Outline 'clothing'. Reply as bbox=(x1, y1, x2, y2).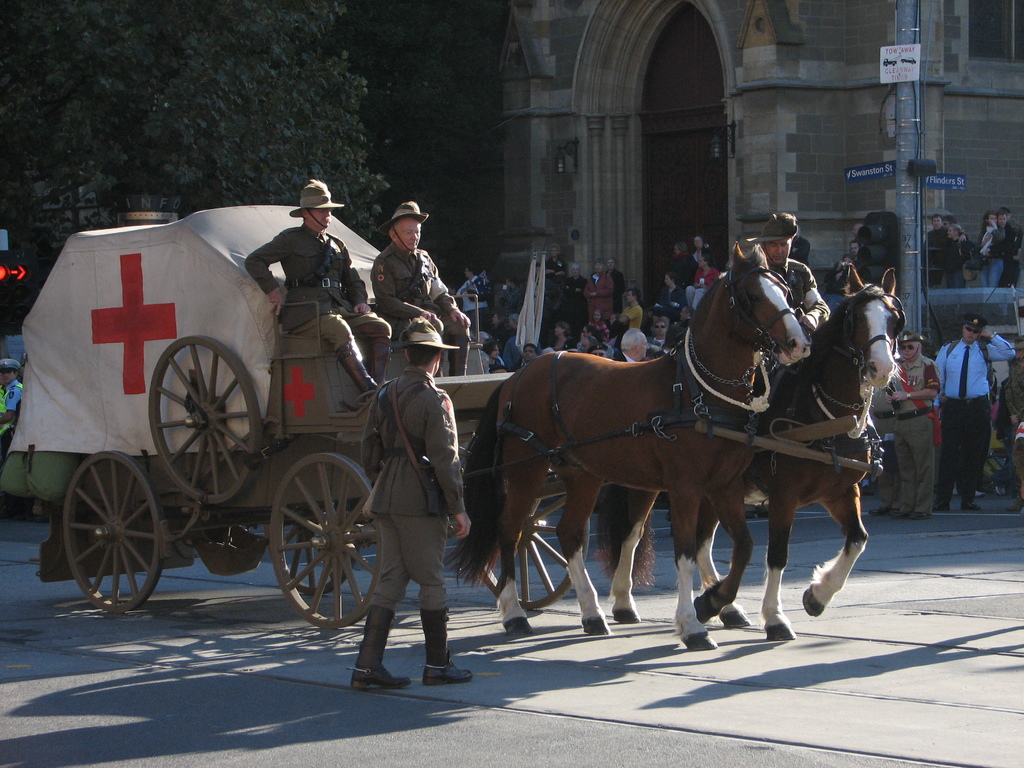
bbox=(568, 276, 582, 310).
